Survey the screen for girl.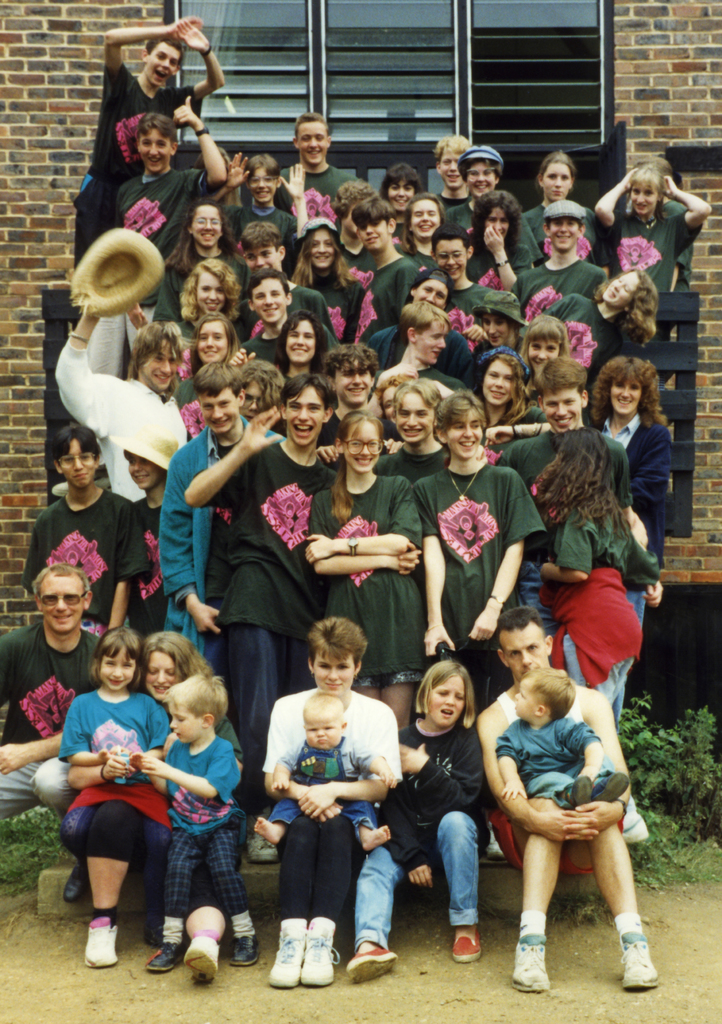
Survey found: (left=466, top=286, right=527, bottom=358).
